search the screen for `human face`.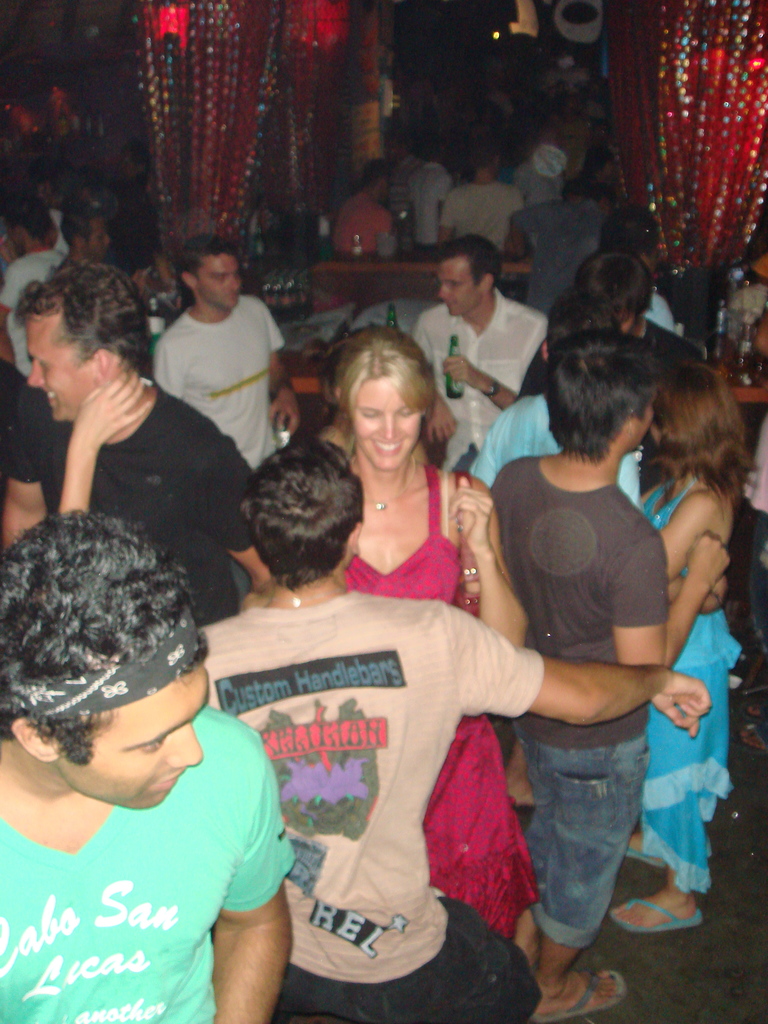
Found at pyautogui.locateOnScreen(353, 379, 422, 467).
